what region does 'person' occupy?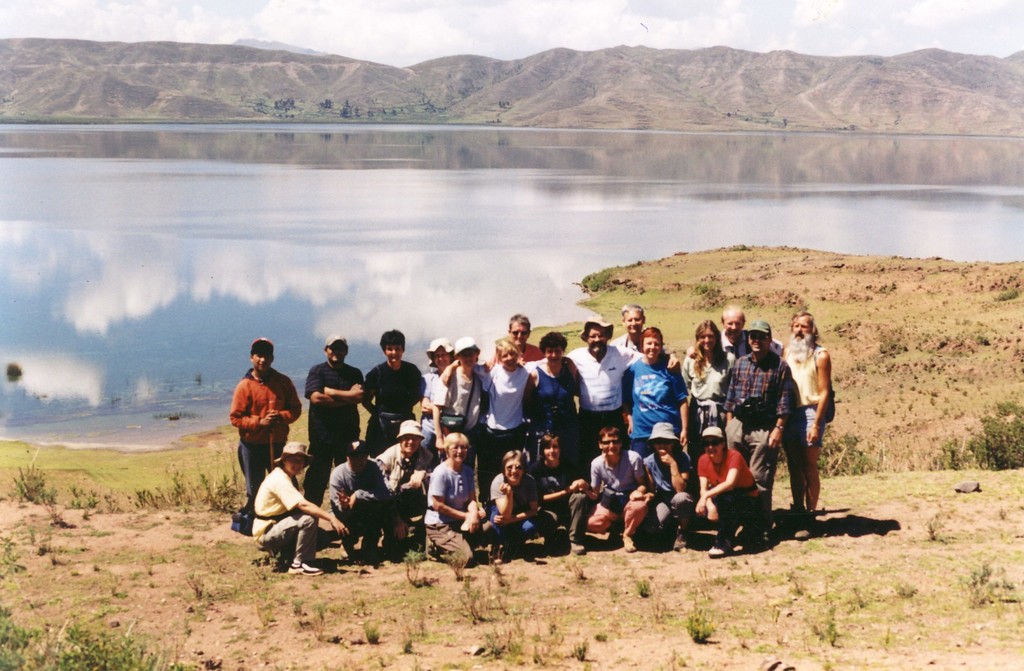
<box>221,343,291,546</box>.
